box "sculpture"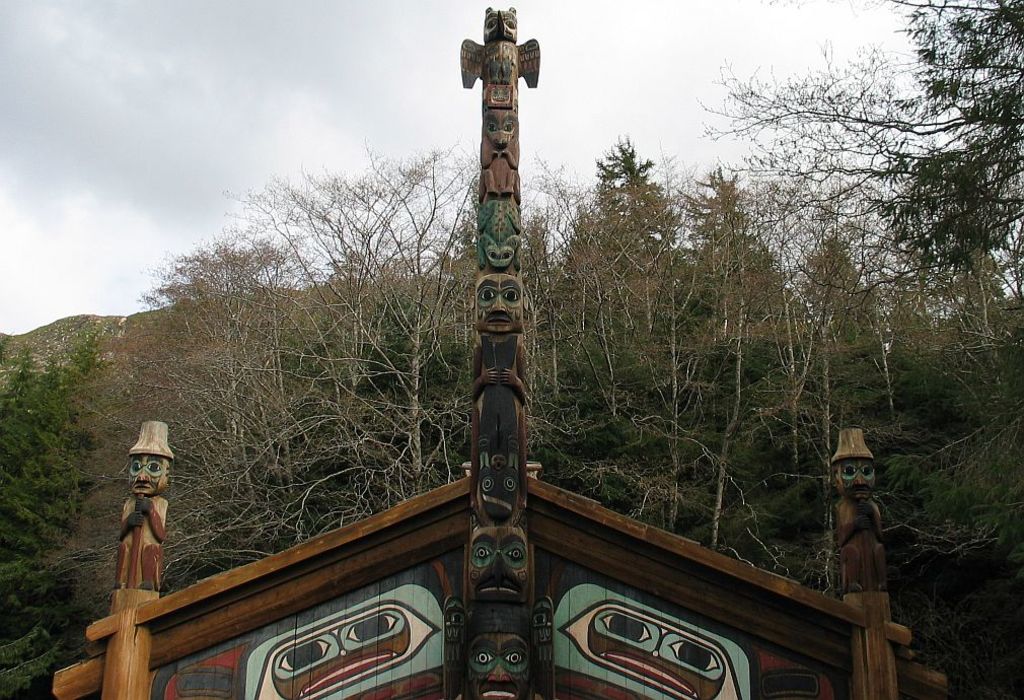
region(834, 427, 884, 590)
